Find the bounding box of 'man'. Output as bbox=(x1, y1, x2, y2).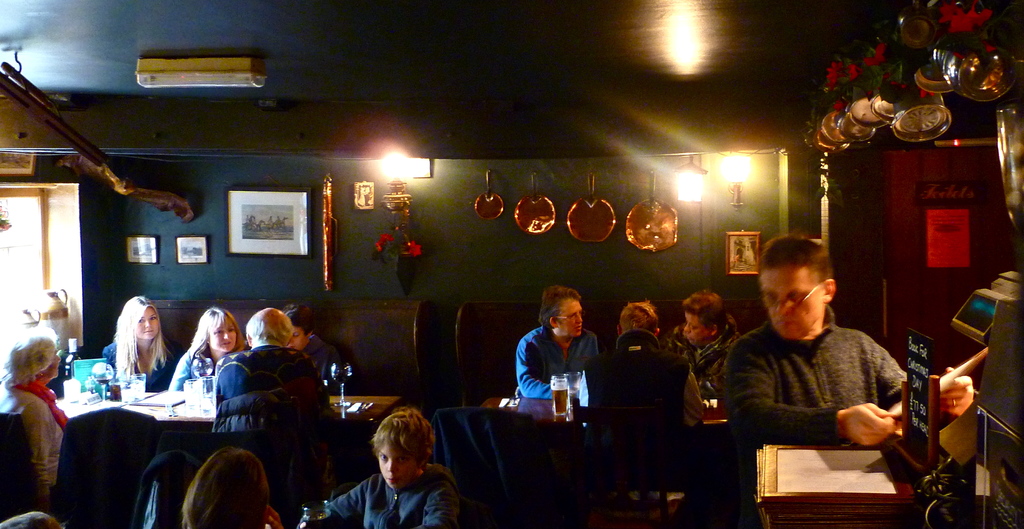
bbox=(579, 294, 705, 438).
